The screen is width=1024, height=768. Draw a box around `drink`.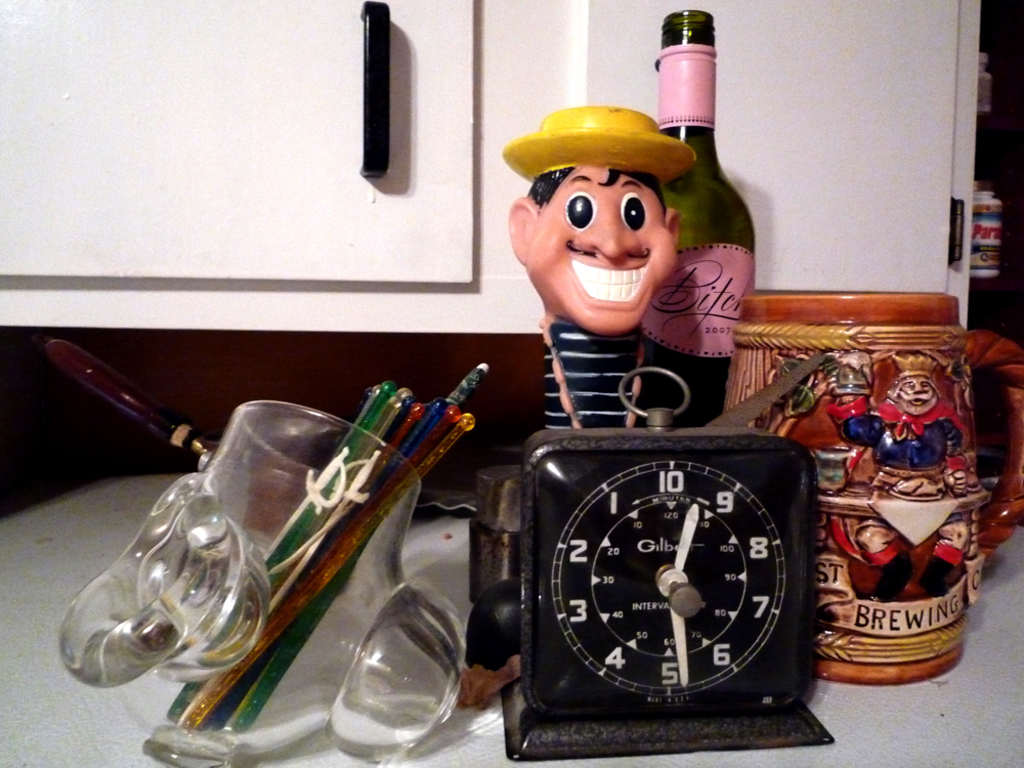
(651, 32, 751, 387).
